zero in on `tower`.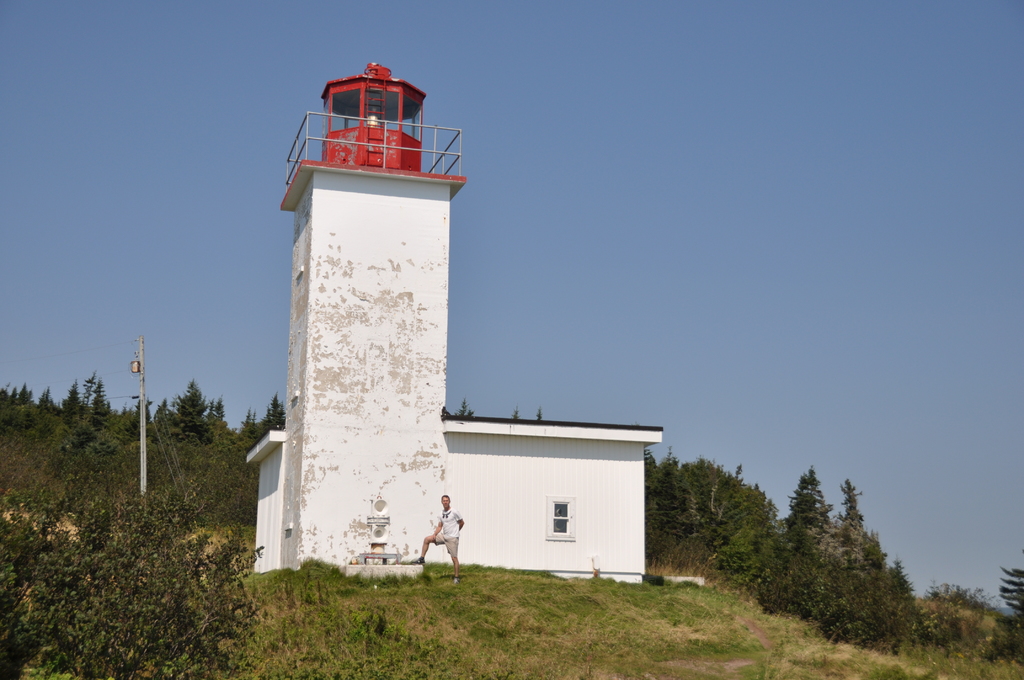
Zeroed in: (253, 8, 468, 584).
